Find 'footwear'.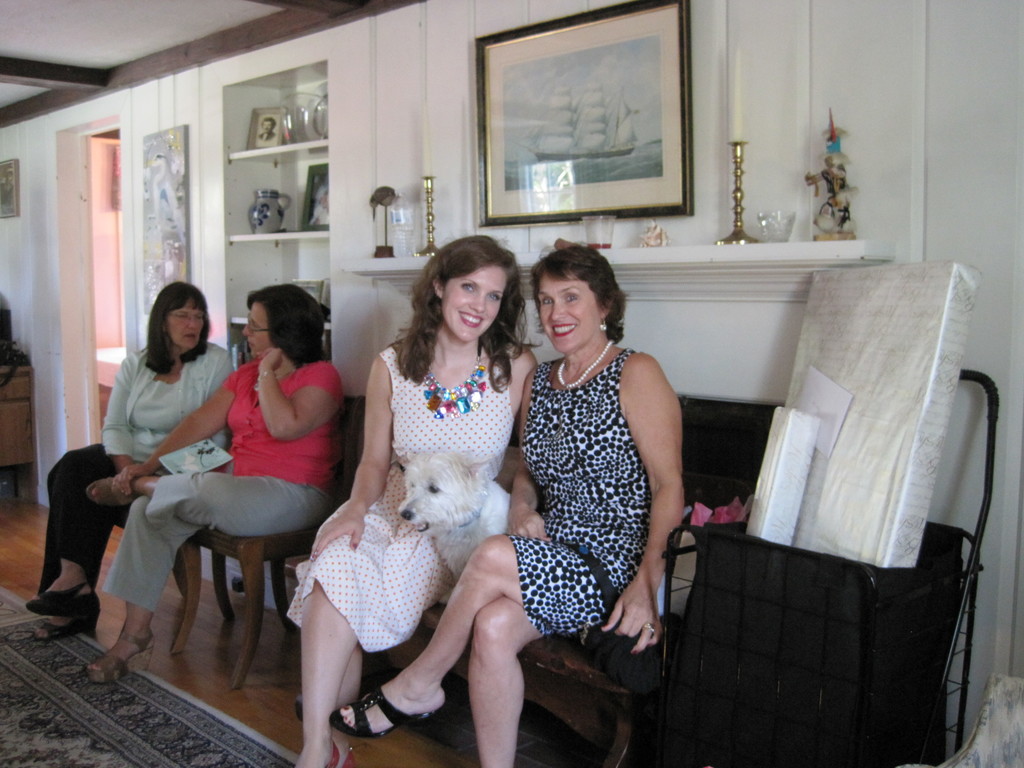
[331, 692, 449, 738].
